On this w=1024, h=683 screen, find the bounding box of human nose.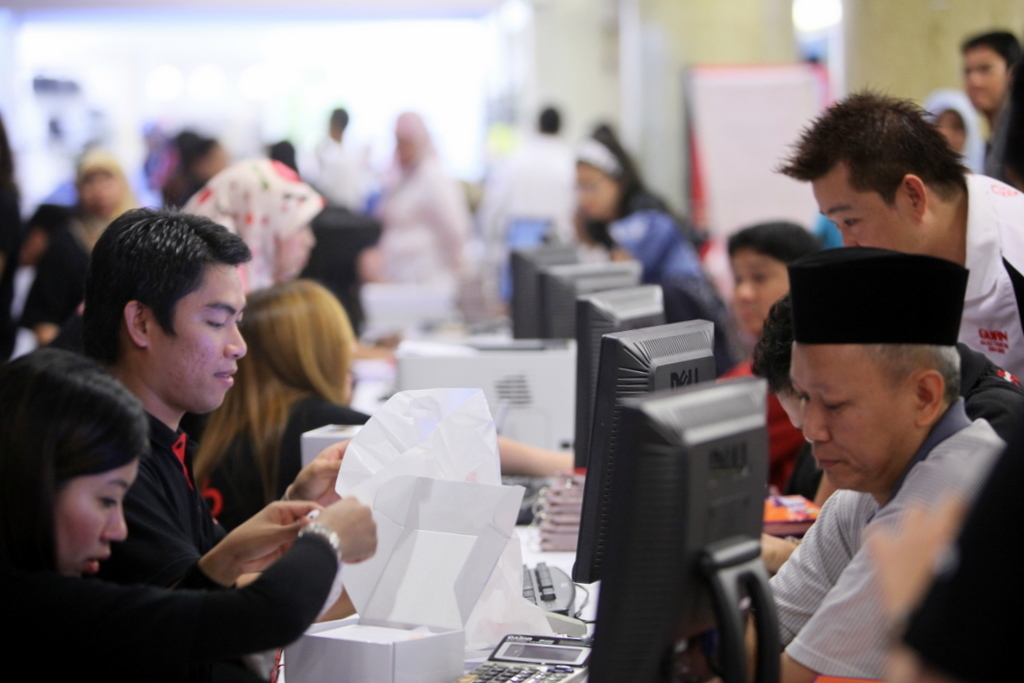
Bounding box: (225, 320, 246, 359).
